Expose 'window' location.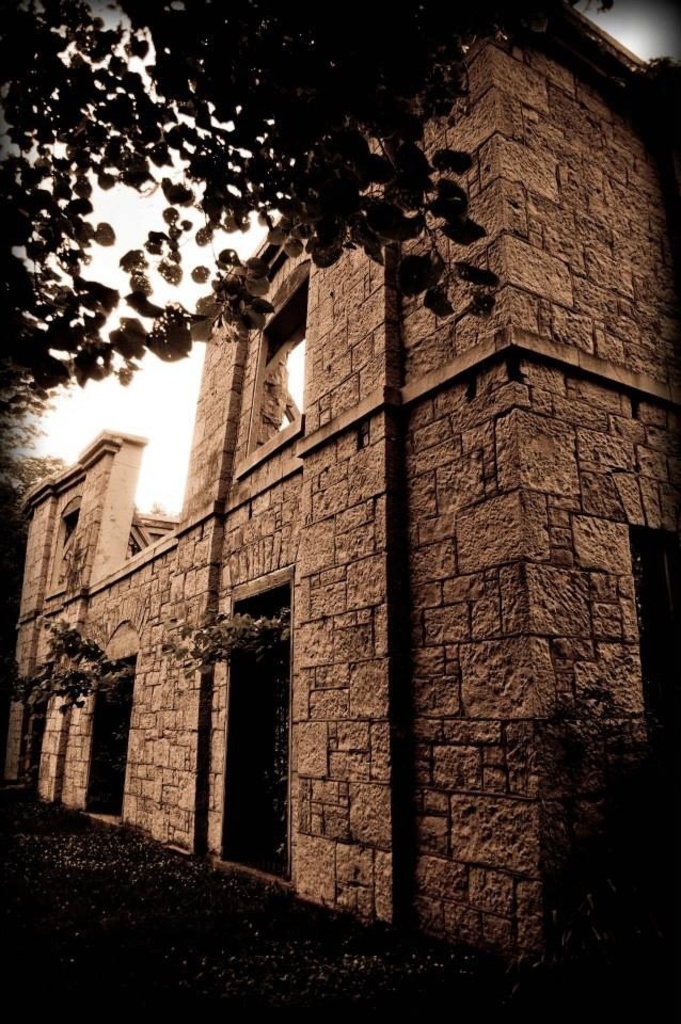
Exposed at 51 493 81 575.
